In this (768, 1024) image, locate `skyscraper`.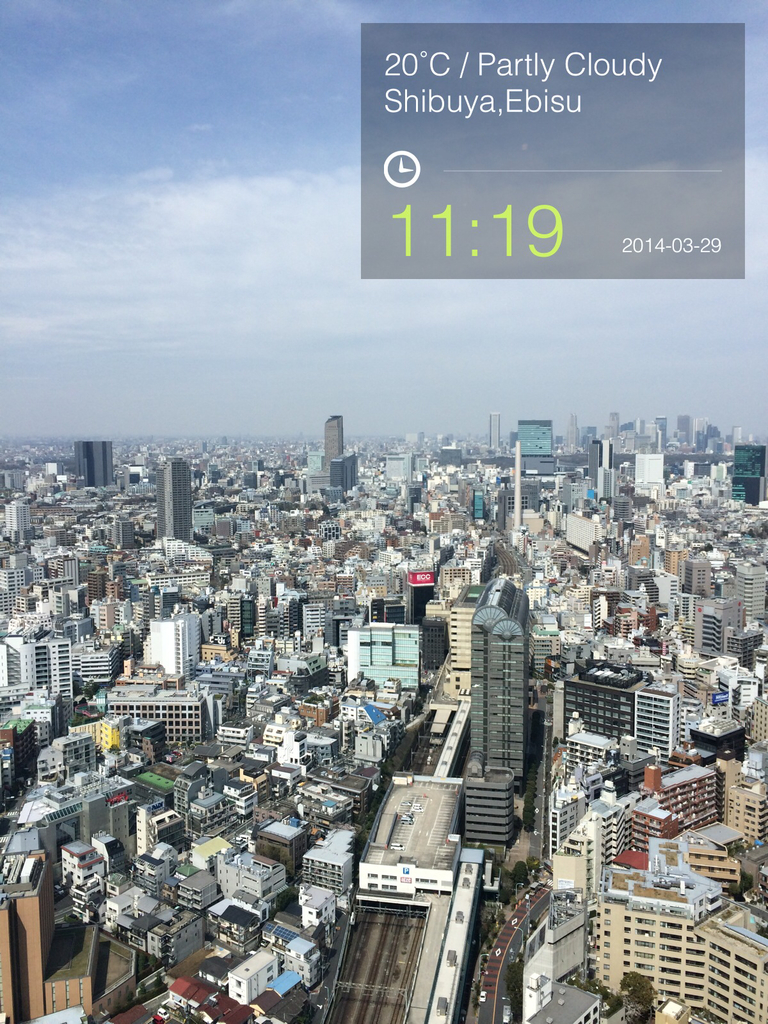
Bounding box: [733, 560, 767, 623].
